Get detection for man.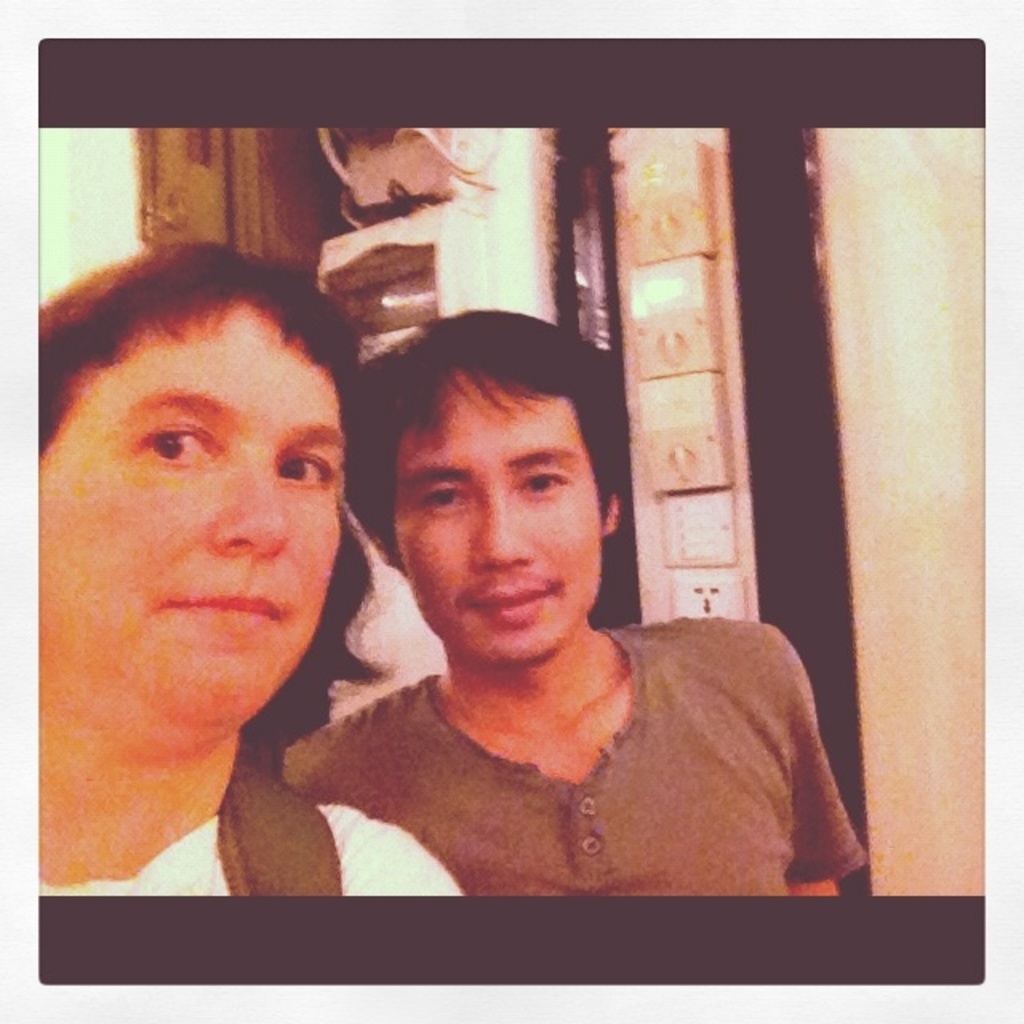
Detection: 259:352:867:902.
